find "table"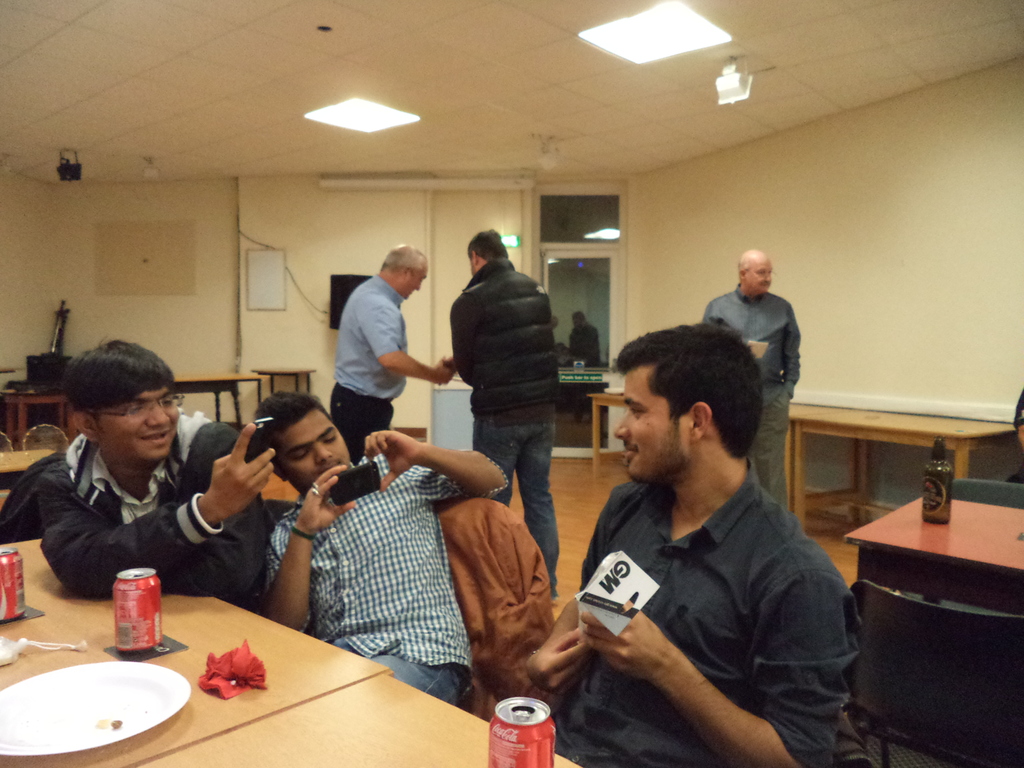
[x1=0, y1=538, x2=588, y2=767]
